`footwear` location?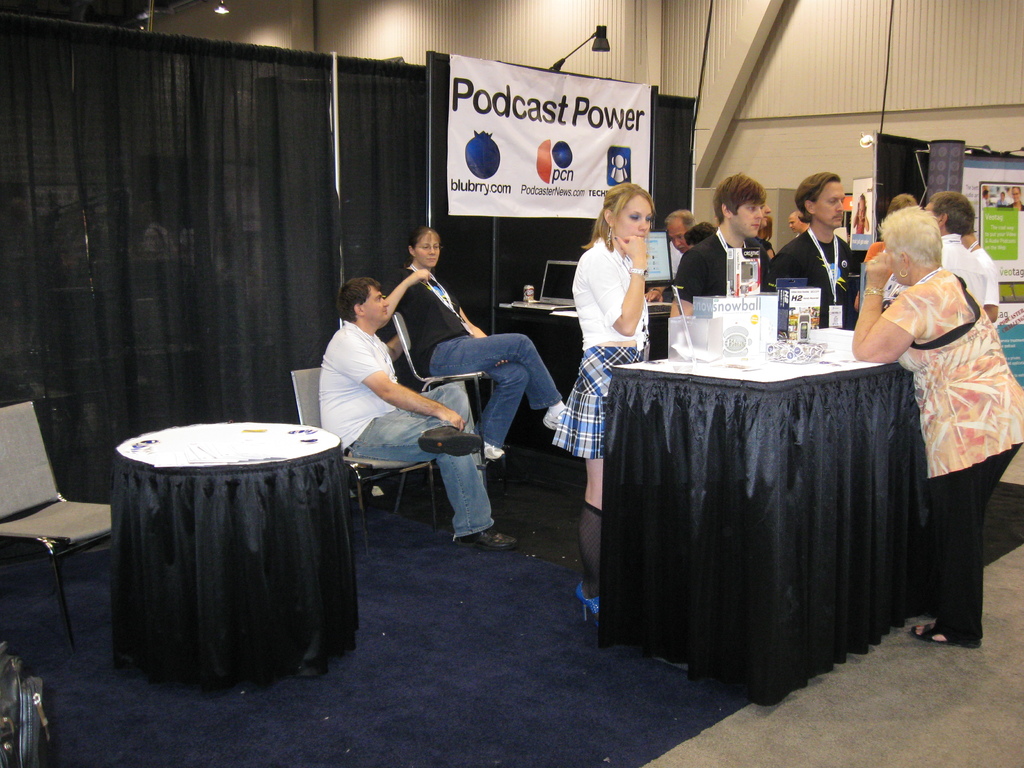
540,410,574,426
